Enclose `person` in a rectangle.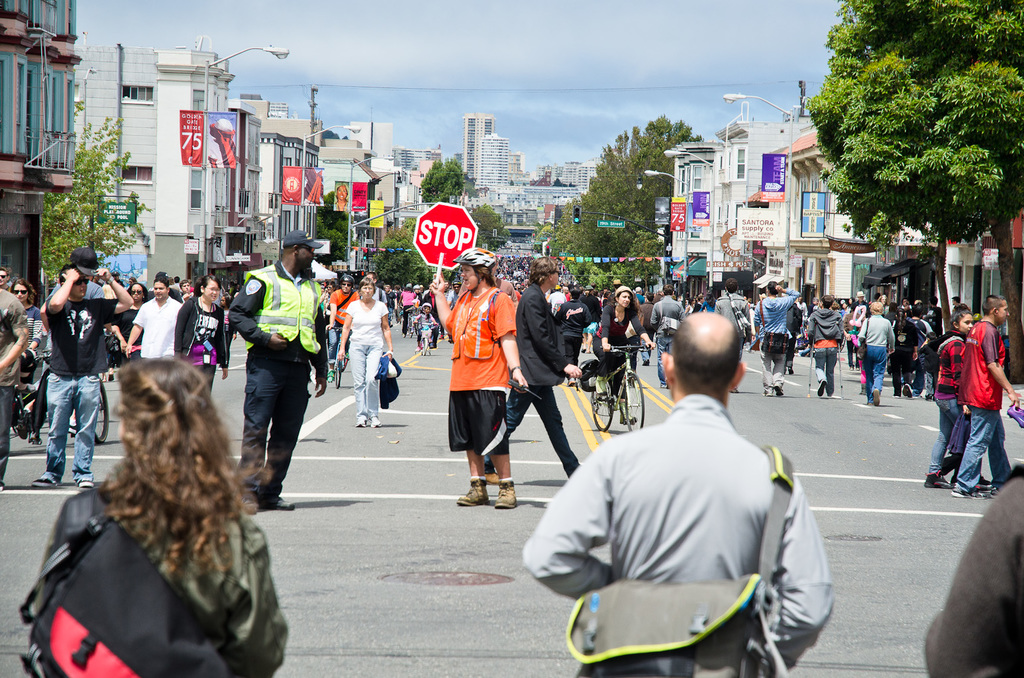
927:300:972:489.
